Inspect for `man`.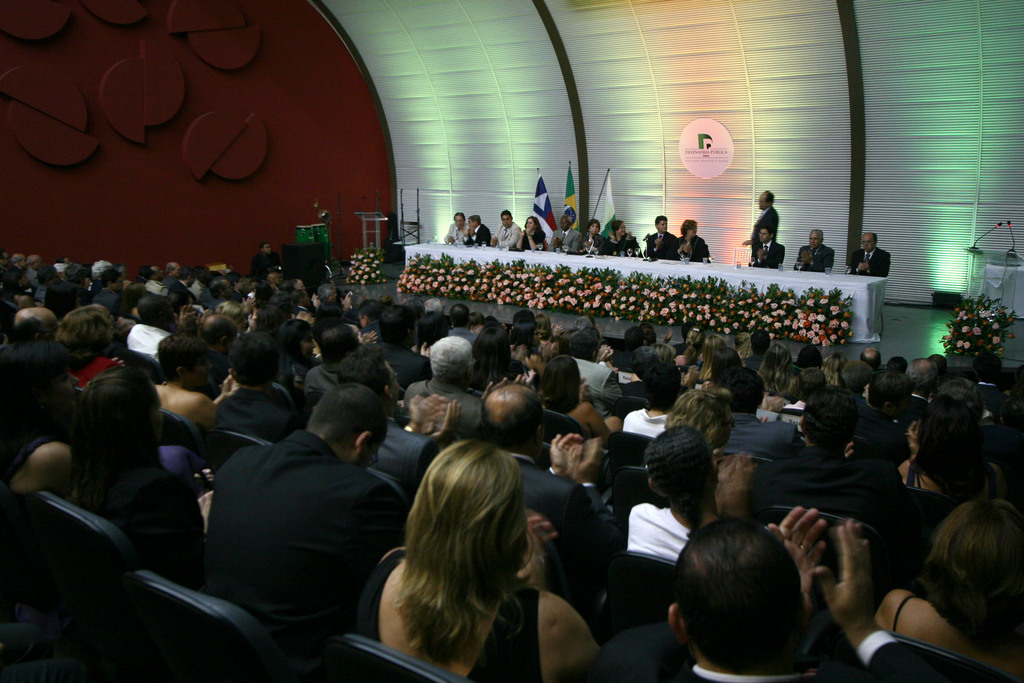
Inspection: bbox(925, 377, 982, 420).
